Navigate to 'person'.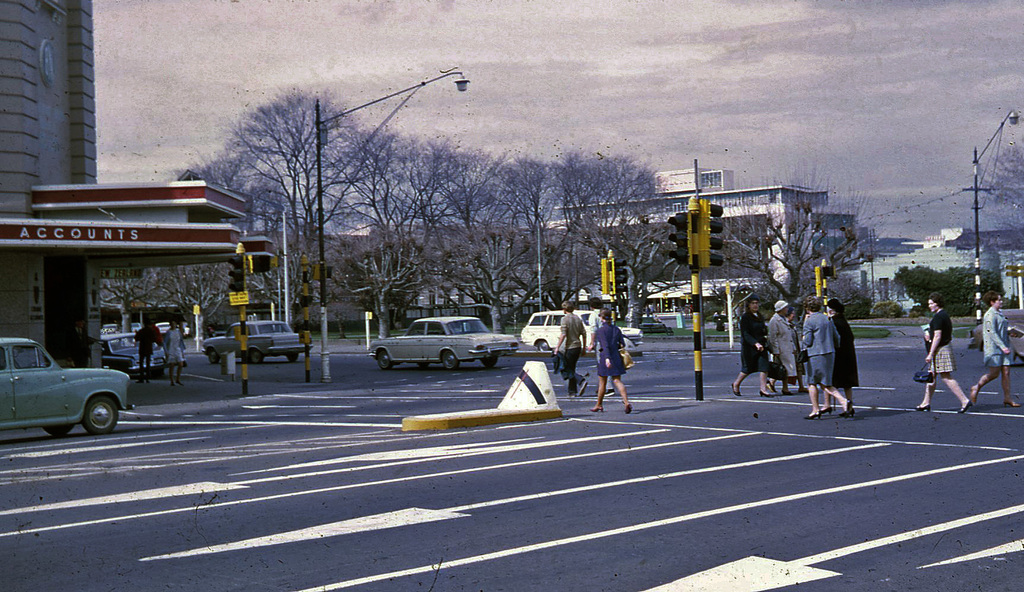
Navigation target: {"x1": 162, "y1": 318, "x2": 188, "y2": 390}.
